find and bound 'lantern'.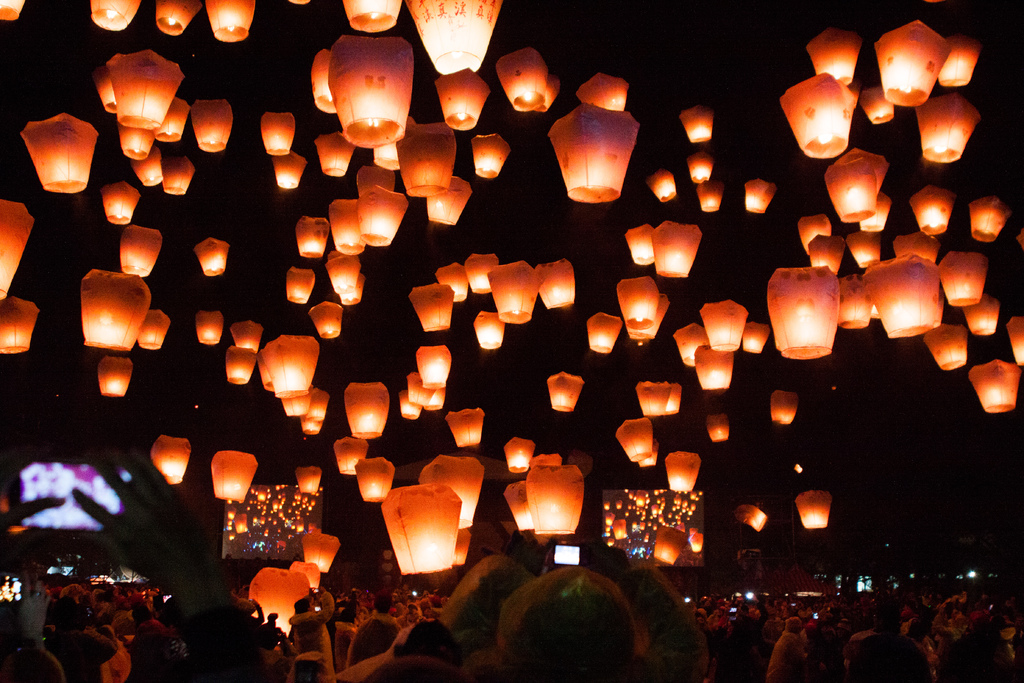
Bound: 587 315 622 355.
